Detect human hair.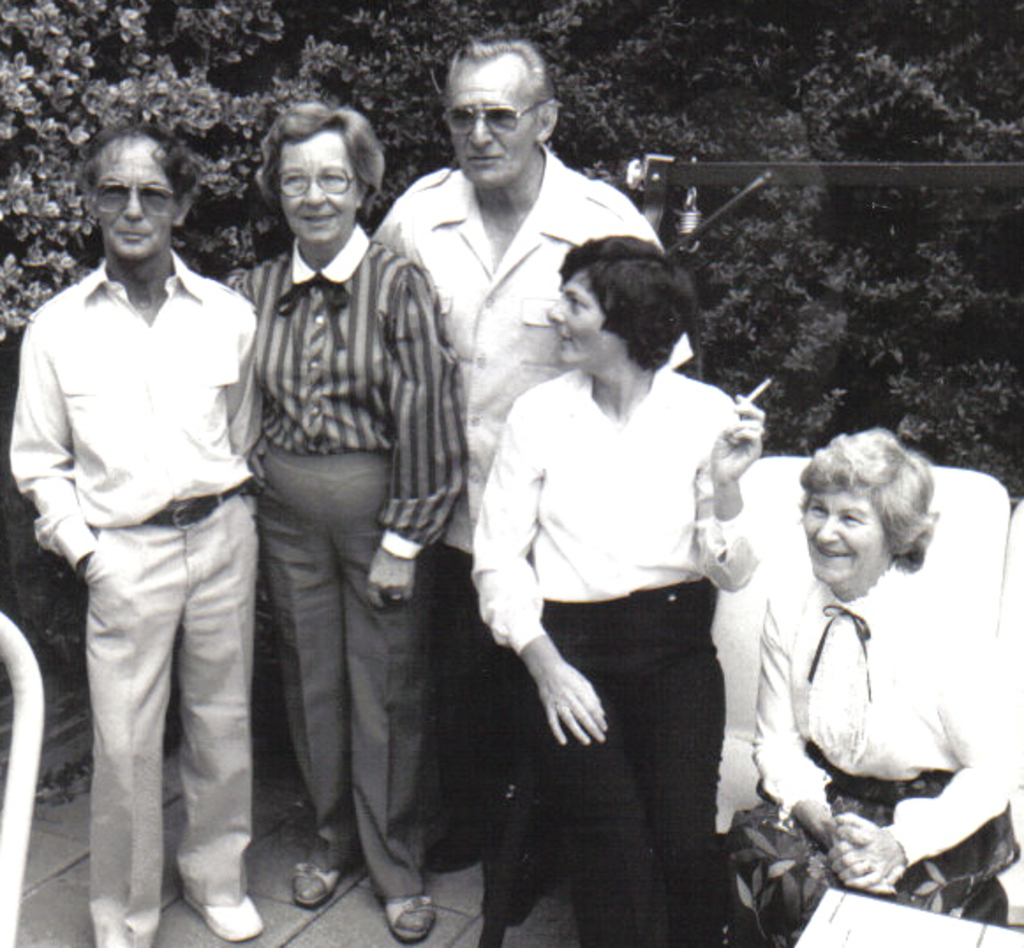
Detected at 813:432:943:589.
